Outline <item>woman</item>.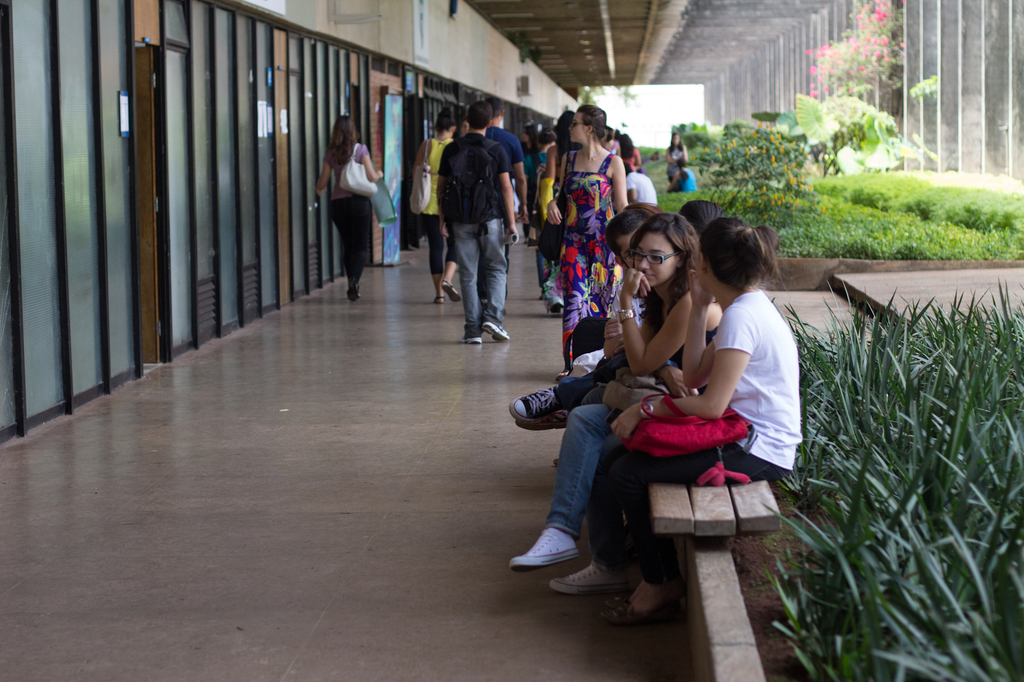
Outline: x1=406, y1=102, x2=455, y2=308.
